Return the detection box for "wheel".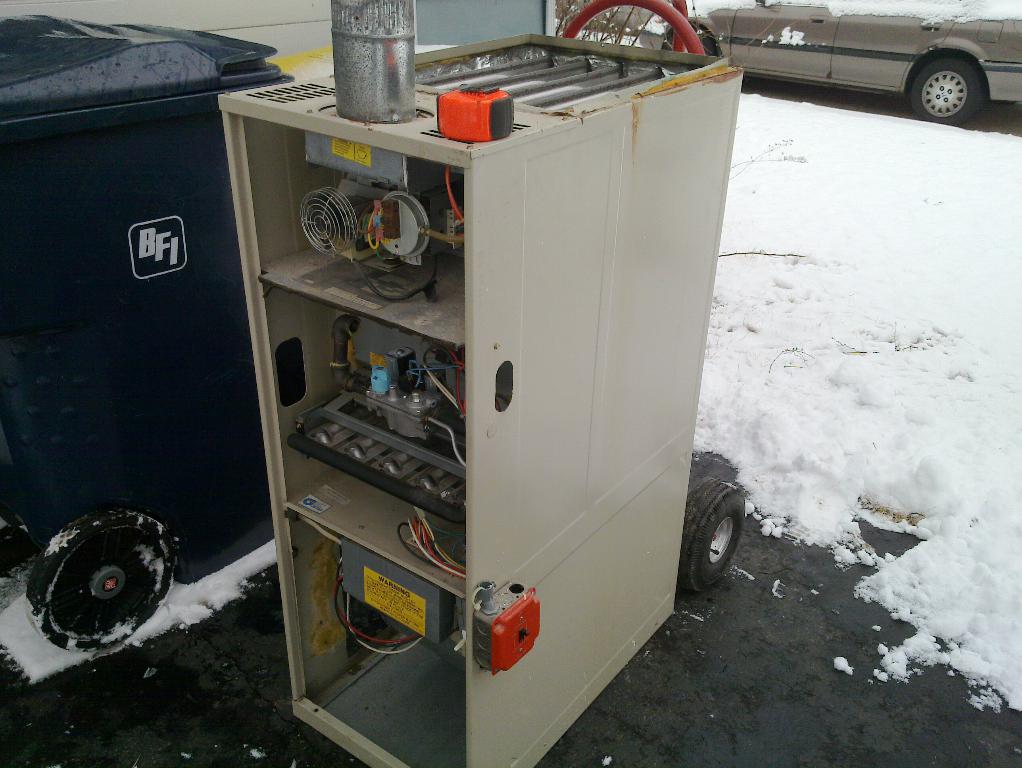
[left=685, top=476, right=748, bottom=611].
